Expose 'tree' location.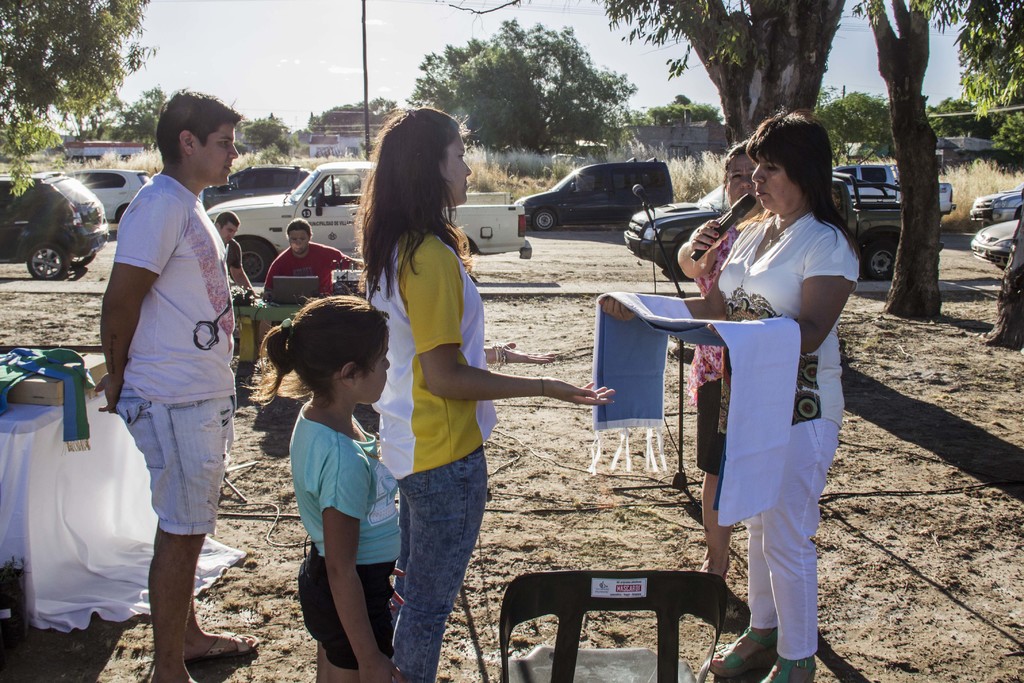
Exposed at x1=858 y1=0 x2=1023 y2=313.
